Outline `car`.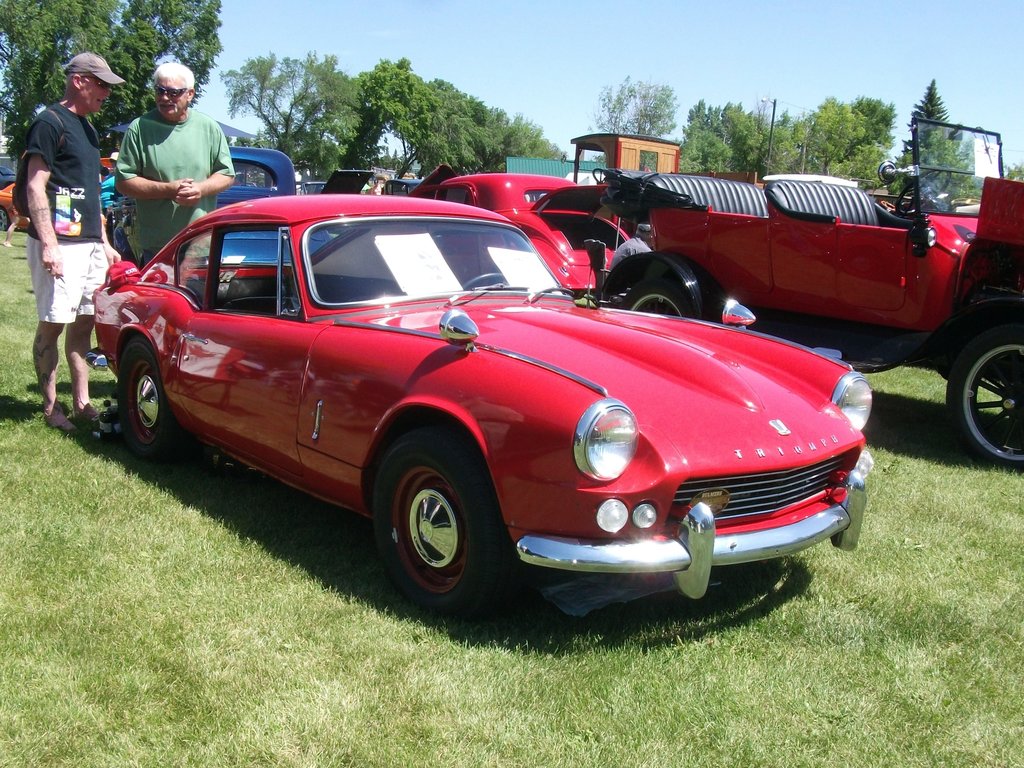
Outline: [left=0, top=178, right=28, bottom=230].
